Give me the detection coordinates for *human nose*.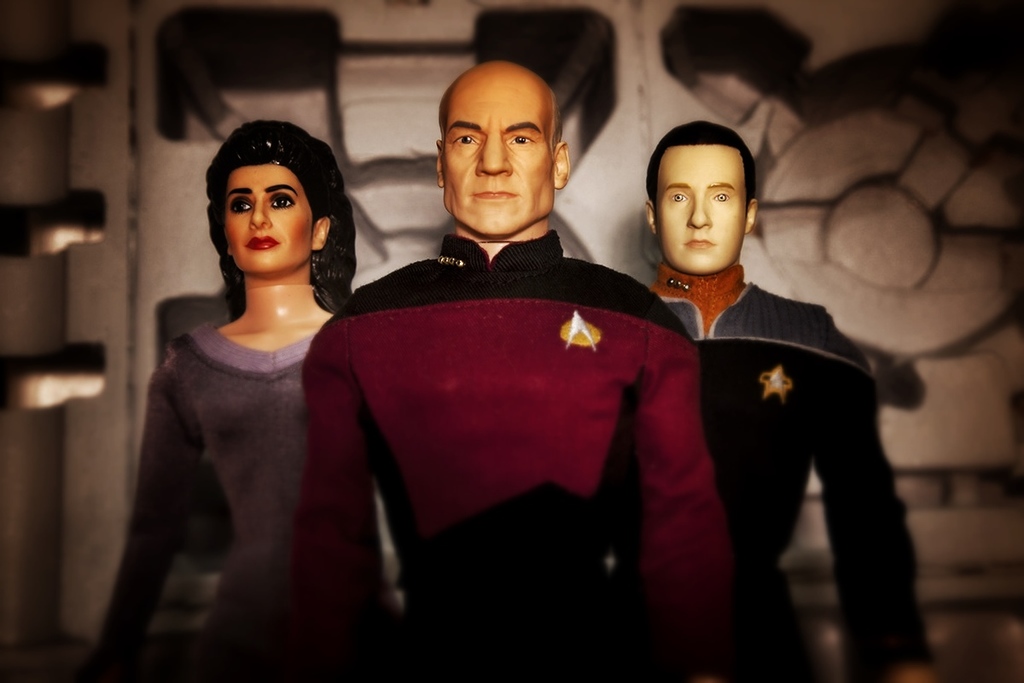
l=245, t=195, r=271, b=231.
